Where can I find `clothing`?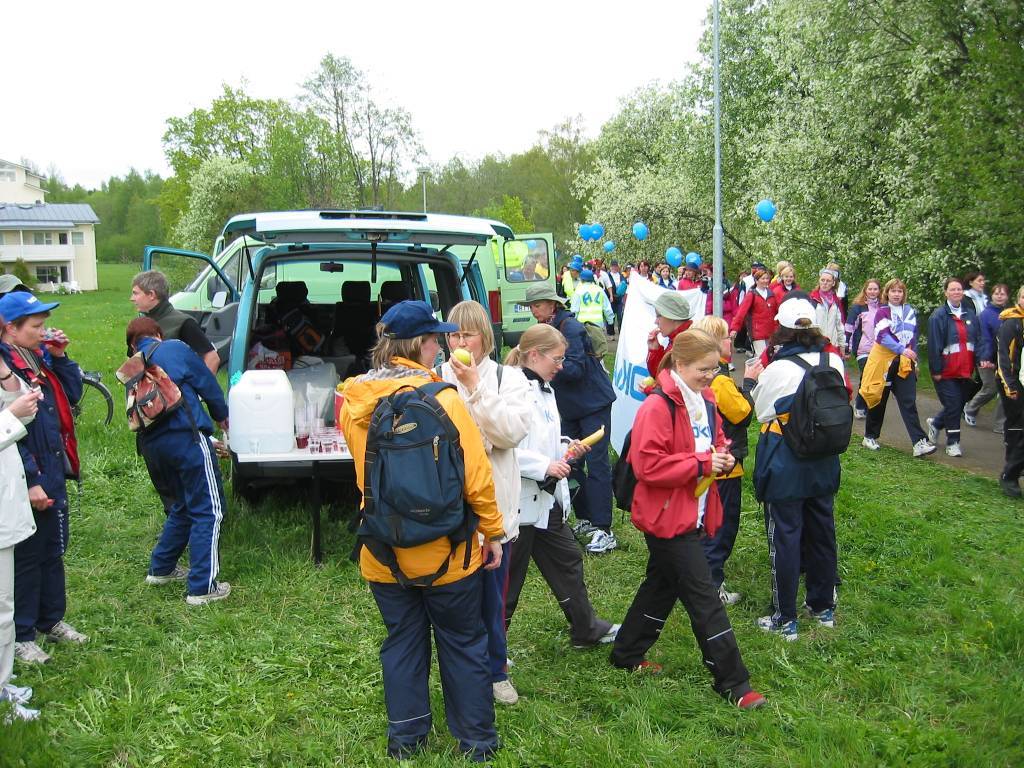
You can find it at box(623, 365, 739, 639).
